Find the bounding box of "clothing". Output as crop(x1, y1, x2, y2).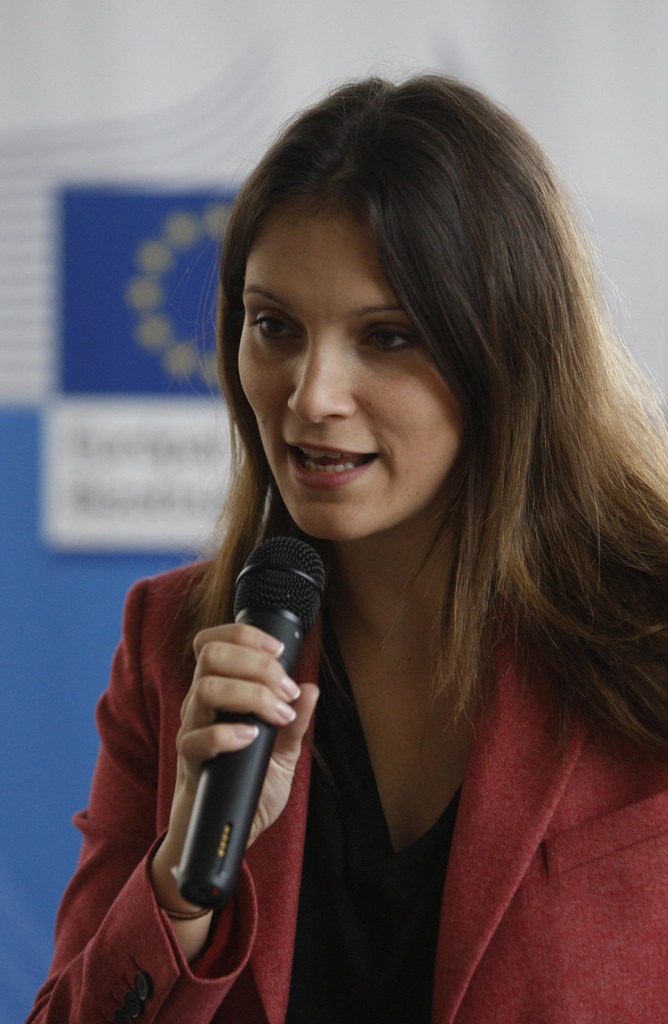
crop(25, 559, 664, 1023).
